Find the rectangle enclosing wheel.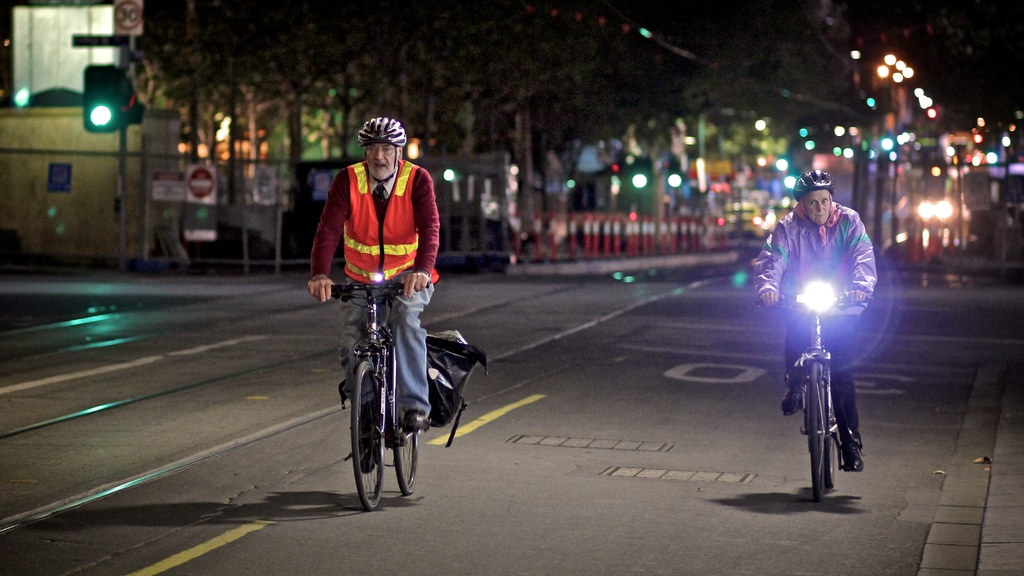
detection(824, 398, 838, 492).
